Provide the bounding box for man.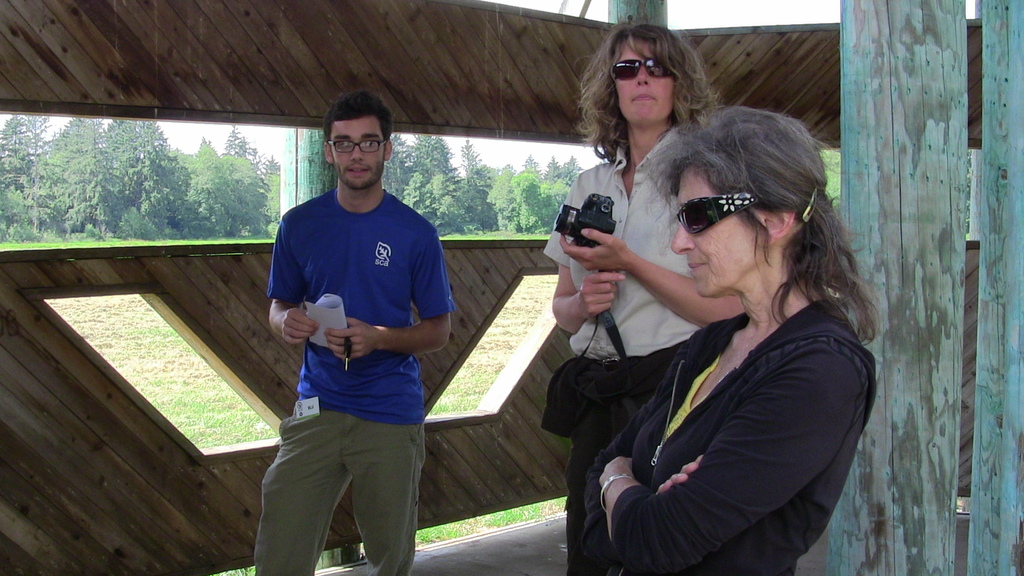
(245,90,455,575).
